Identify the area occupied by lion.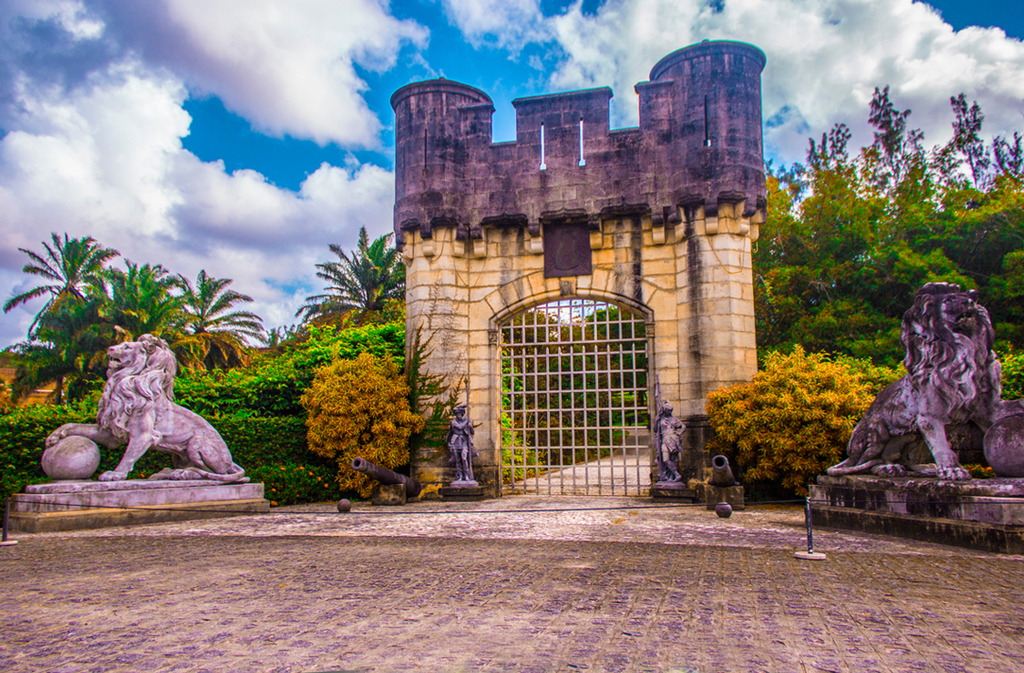
Area: pyautogui.locateOnScreen(828, 283, 1023, 482).
